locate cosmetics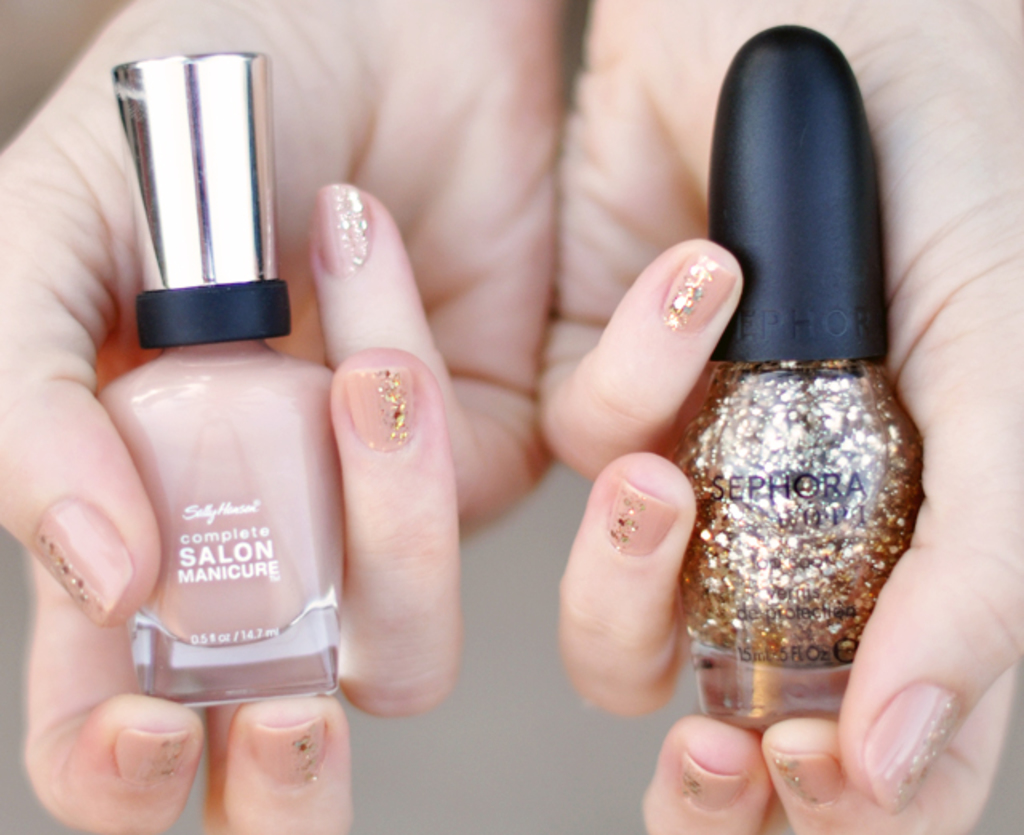
region(102, 50, 354, 713)
